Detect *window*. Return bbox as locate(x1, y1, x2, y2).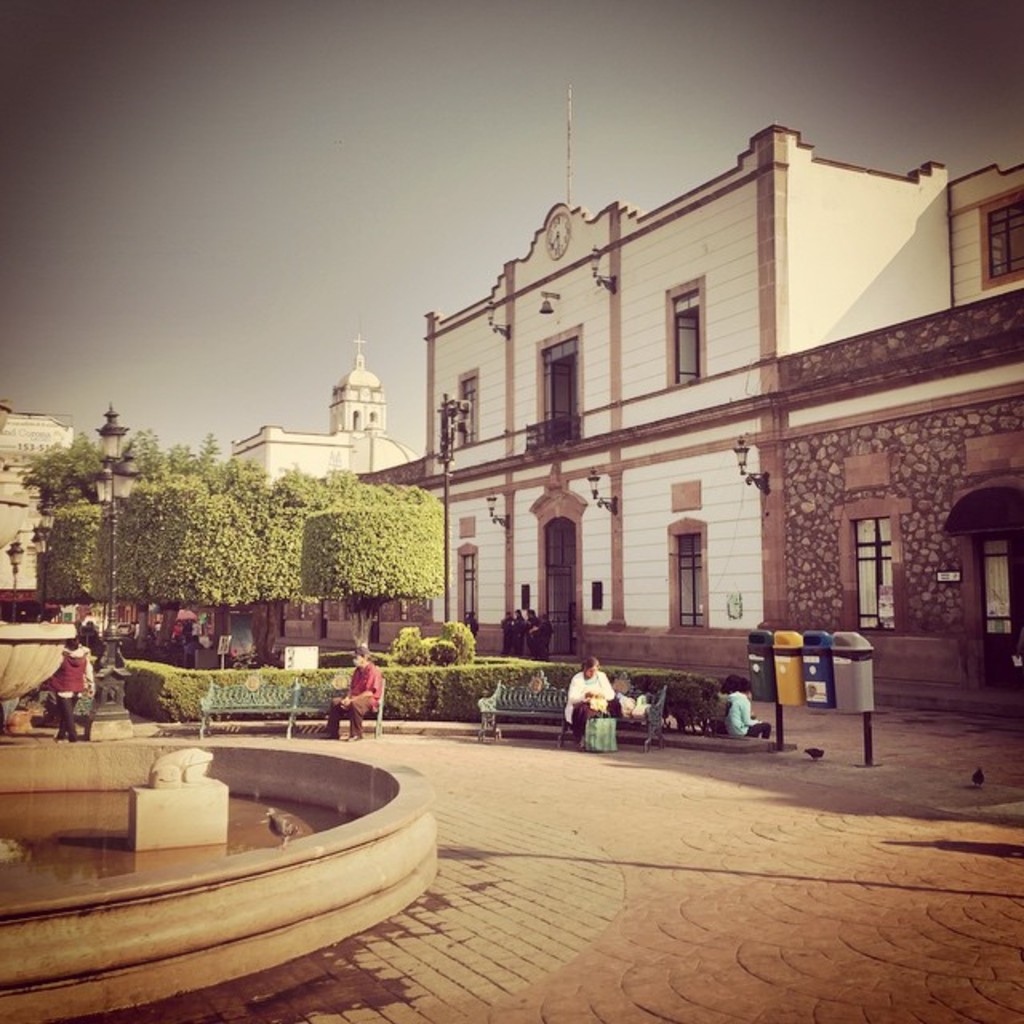
locate(459, 373, 480, 448).
